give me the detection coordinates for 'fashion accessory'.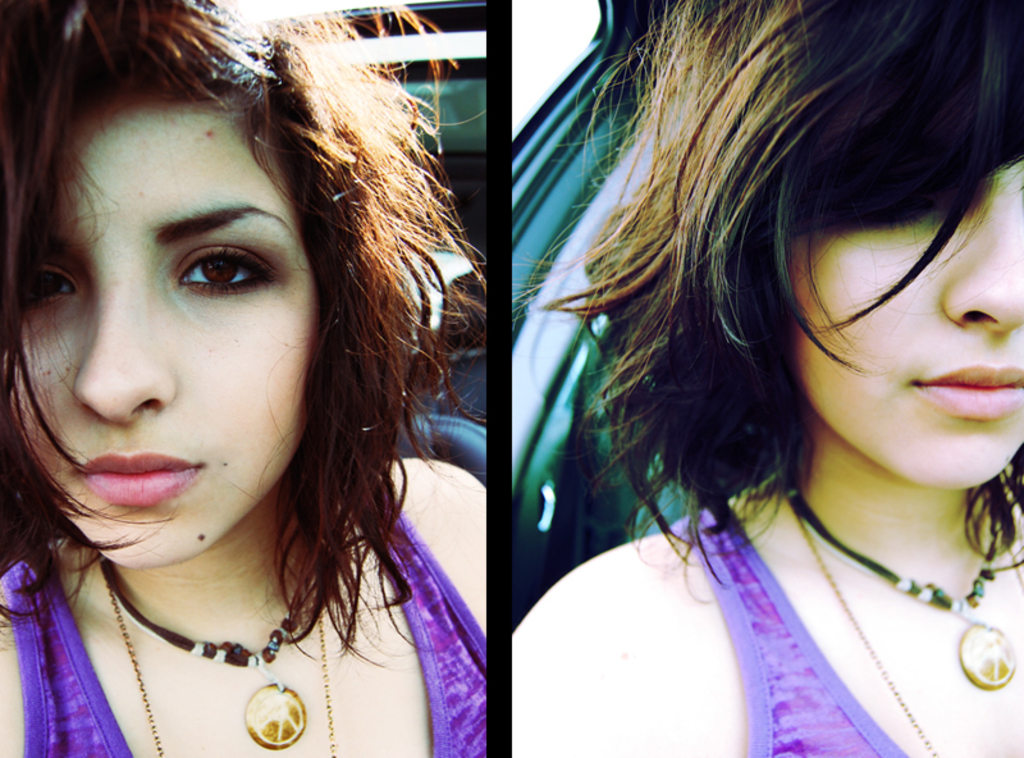
x1=787, y1=521, x2=1023, y2=757.
